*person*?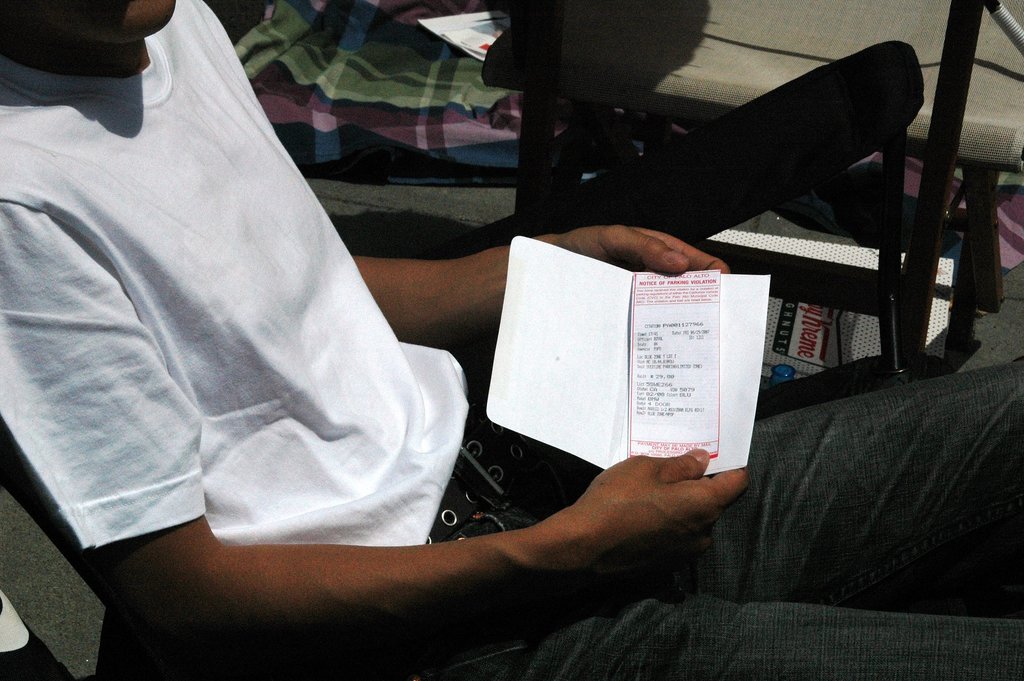
rect(0, 0, 1023, 680)
